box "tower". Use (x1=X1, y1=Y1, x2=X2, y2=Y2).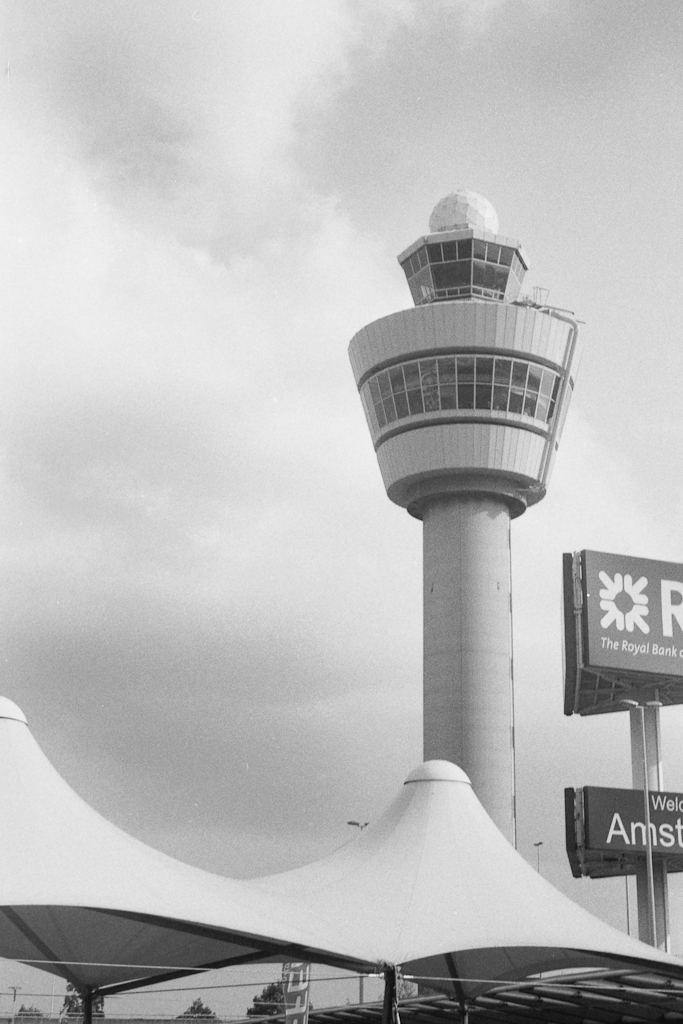
(x1=362, y1=176, x2=580, y2=833).
